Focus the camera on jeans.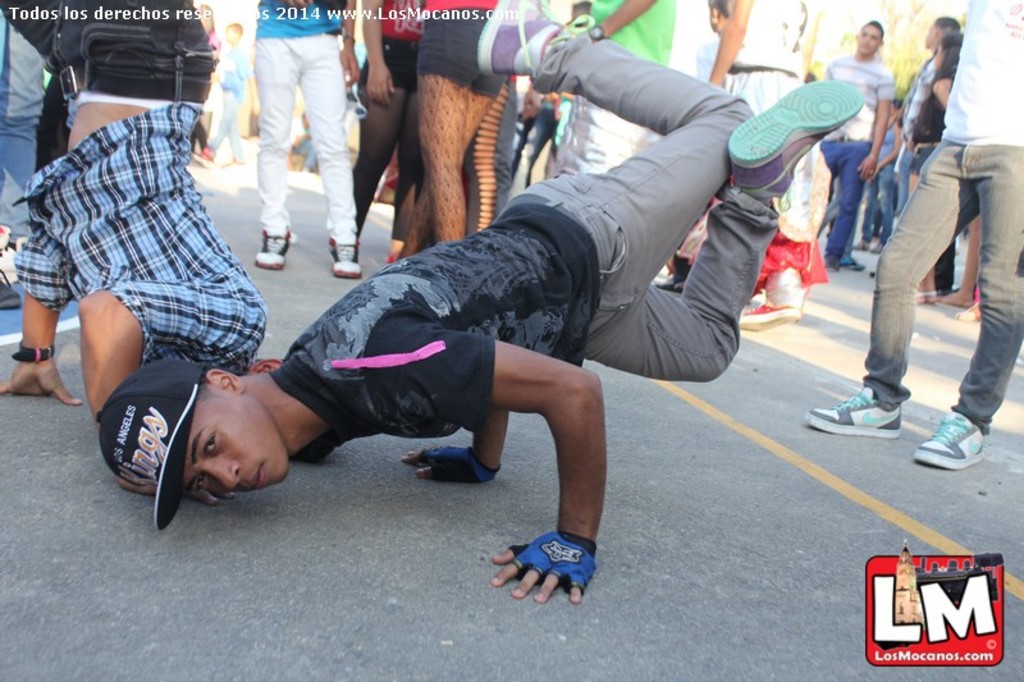
Focus region: box=[858, 109, 1010, 467].
